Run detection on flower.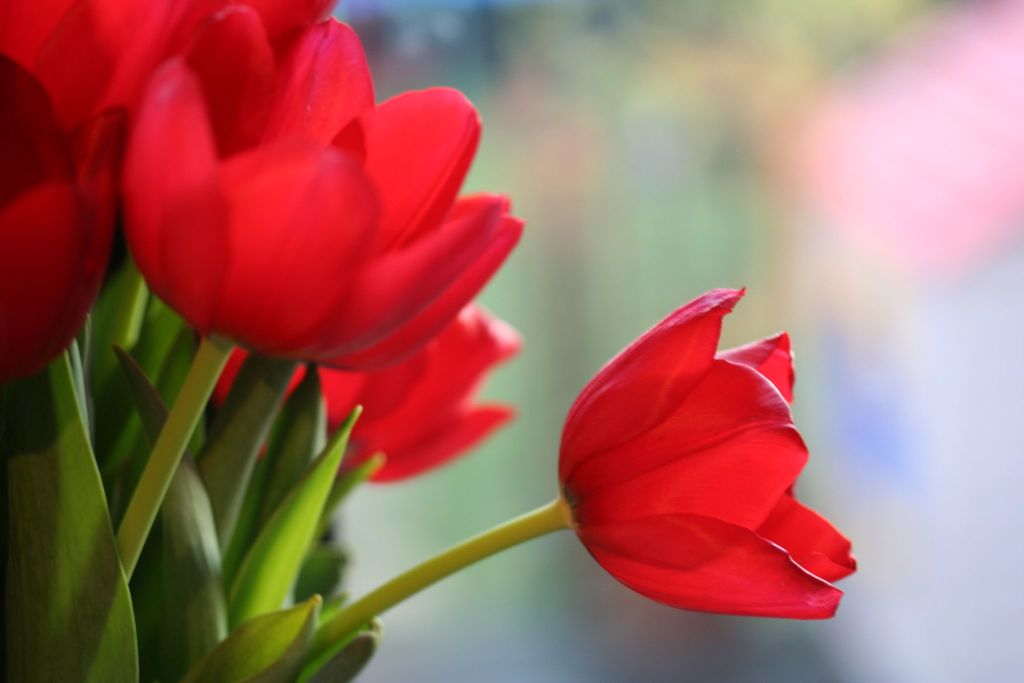
Result: pyautogui.locateOnScreen(555, 282, 860, 620).
